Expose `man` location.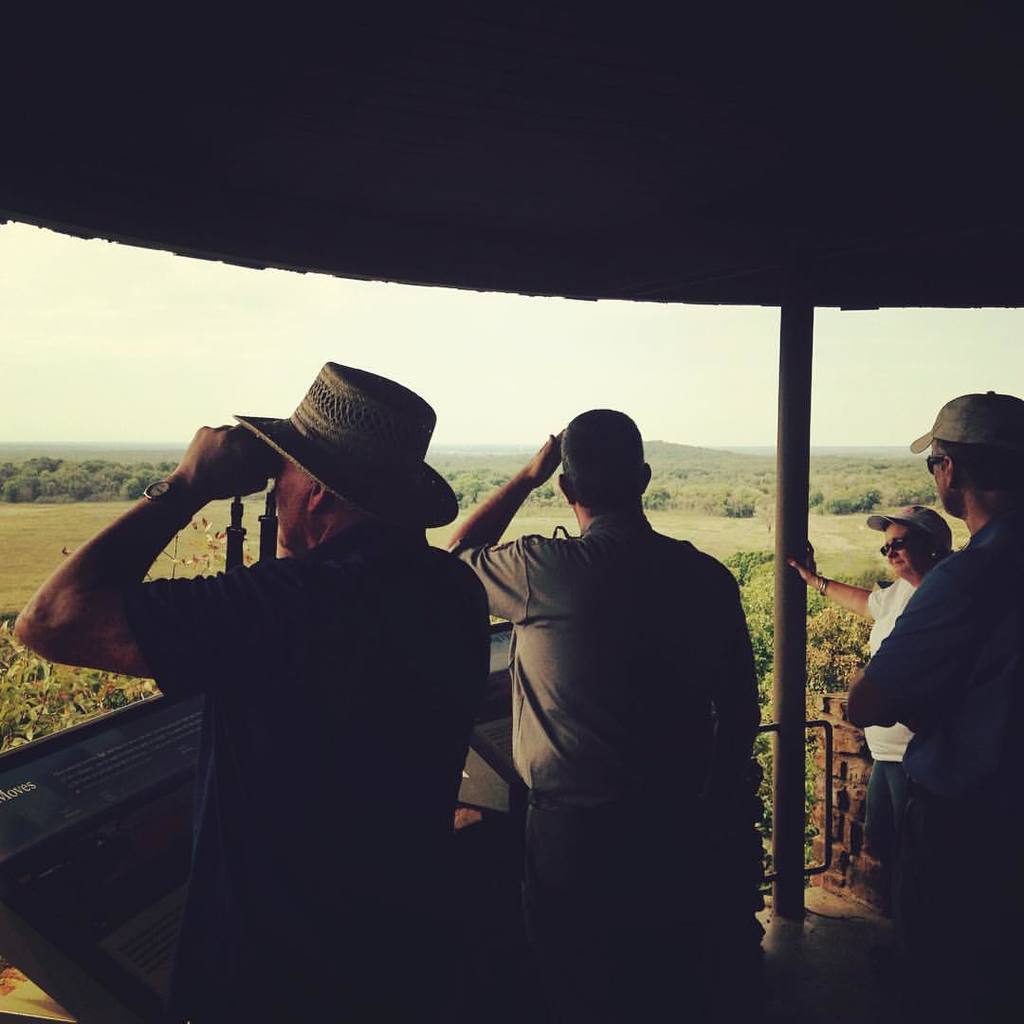
Exposed at box=[842, 383, 1023, 1023].
